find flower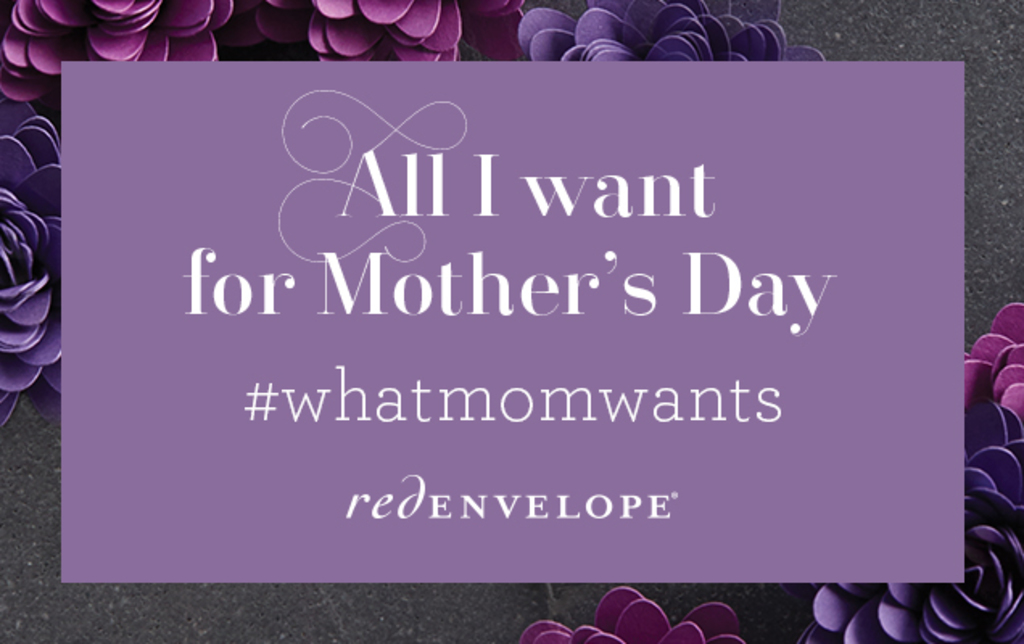
<box>517,588,752,642</box>
